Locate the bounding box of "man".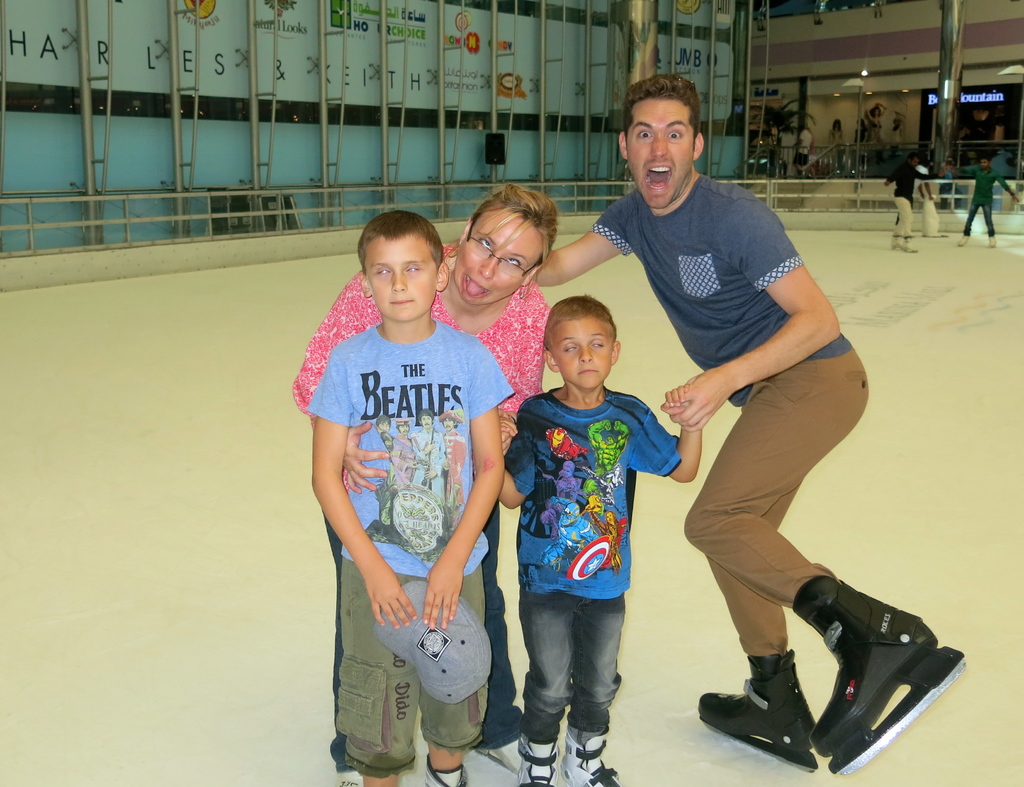
Bounding box: BBox(955, 152, 1023, 239).
